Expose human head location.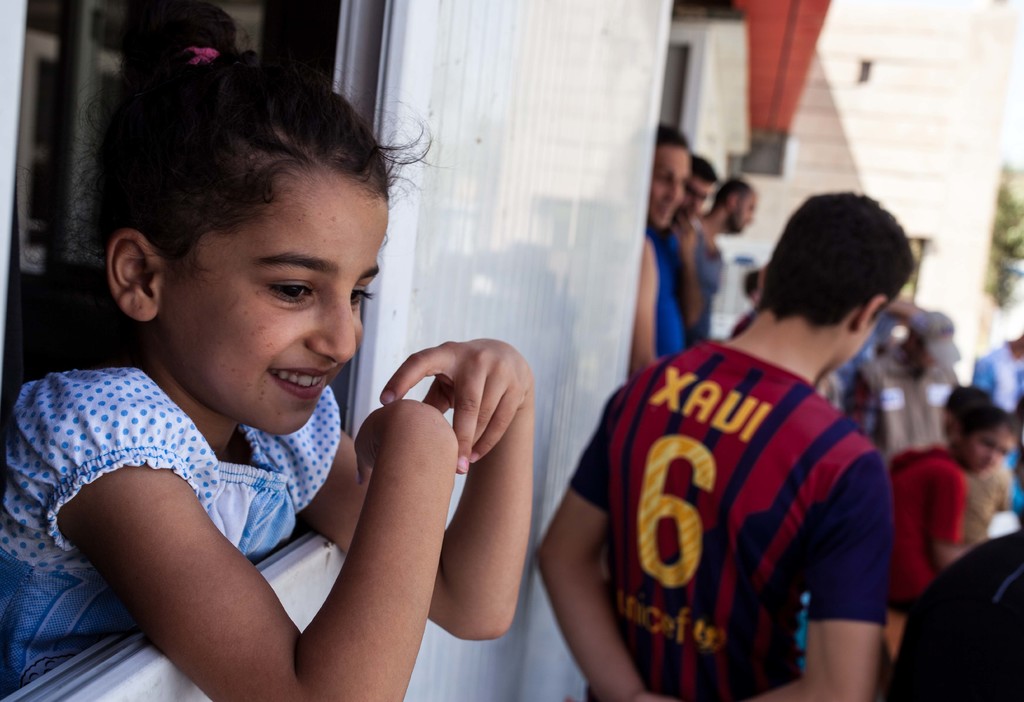
Exposed at 958/404/1023/474.
